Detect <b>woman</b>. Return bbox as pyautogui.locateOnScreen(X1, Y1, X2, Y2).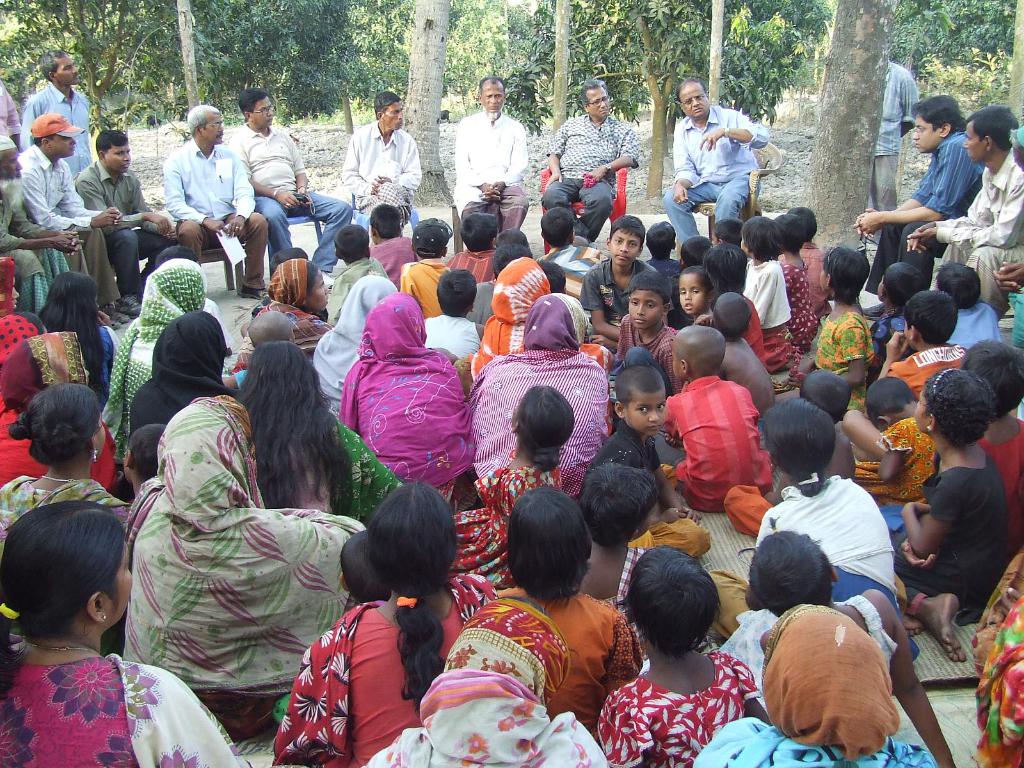
pyautogui.locateOnScreen(124, 311, 250, 501).
